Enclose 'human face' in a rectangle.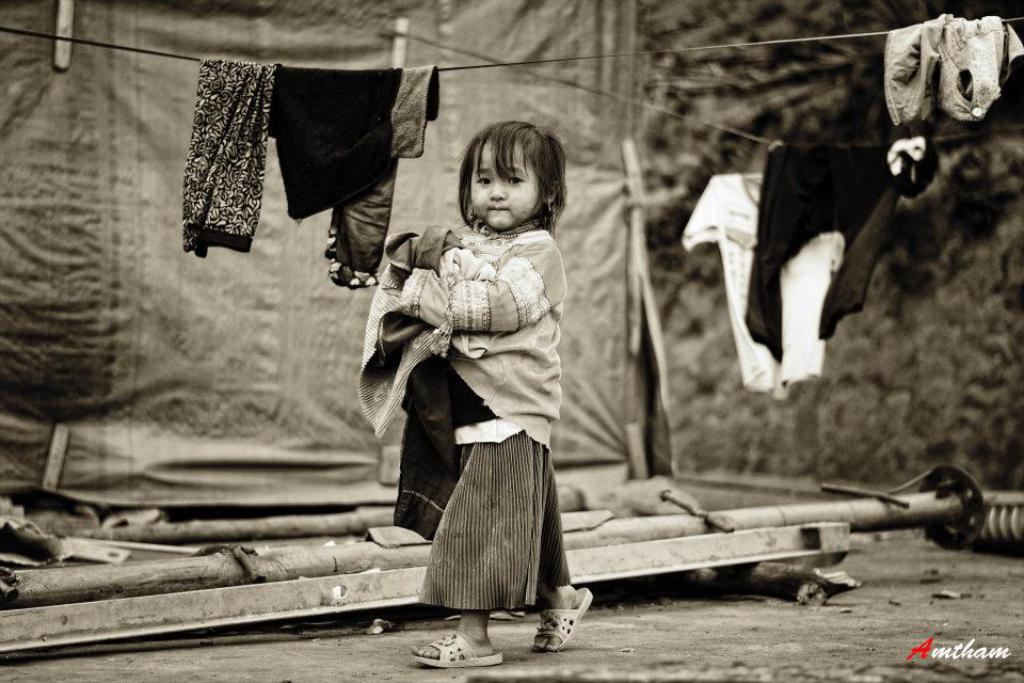
[470, 144, 535, 231].
